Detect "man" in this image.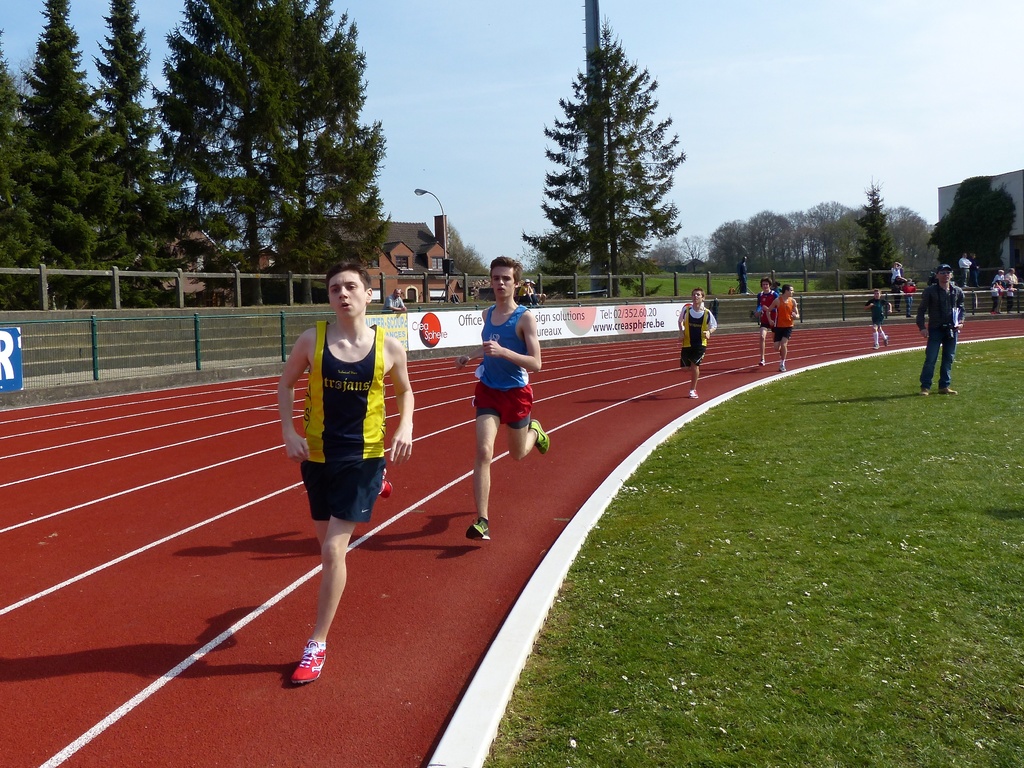
Detection: box(913, 266, 971, 400).
